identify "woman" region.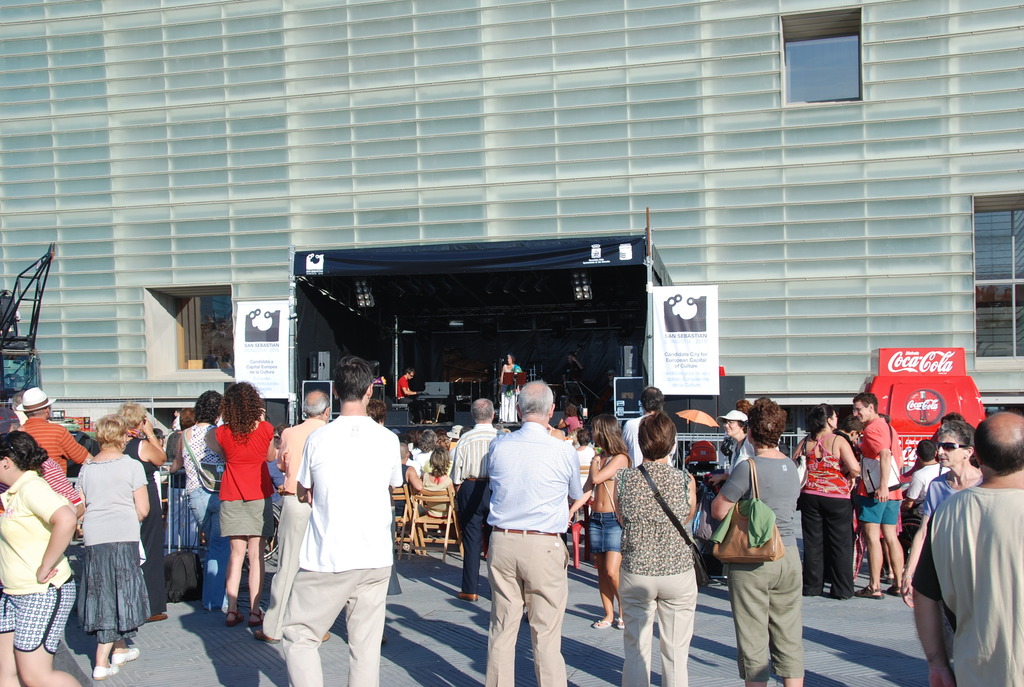
Region: bbox(618, 411, 698, 686).
